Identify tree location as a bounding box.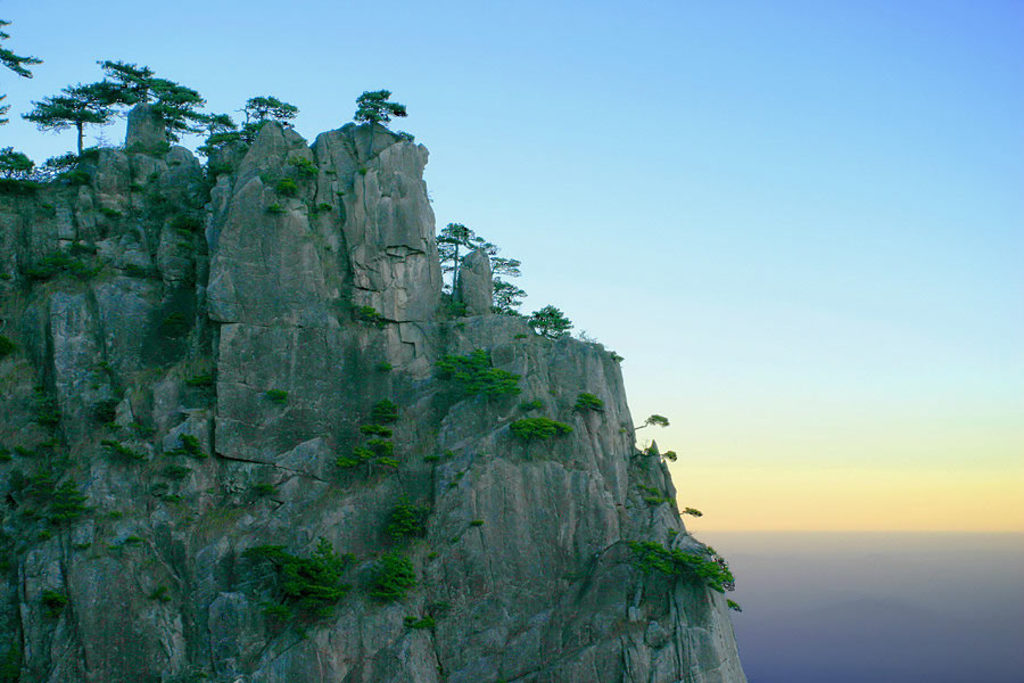
{"left": 355, "top": 90, "right": 410, "bottom": 139}.
